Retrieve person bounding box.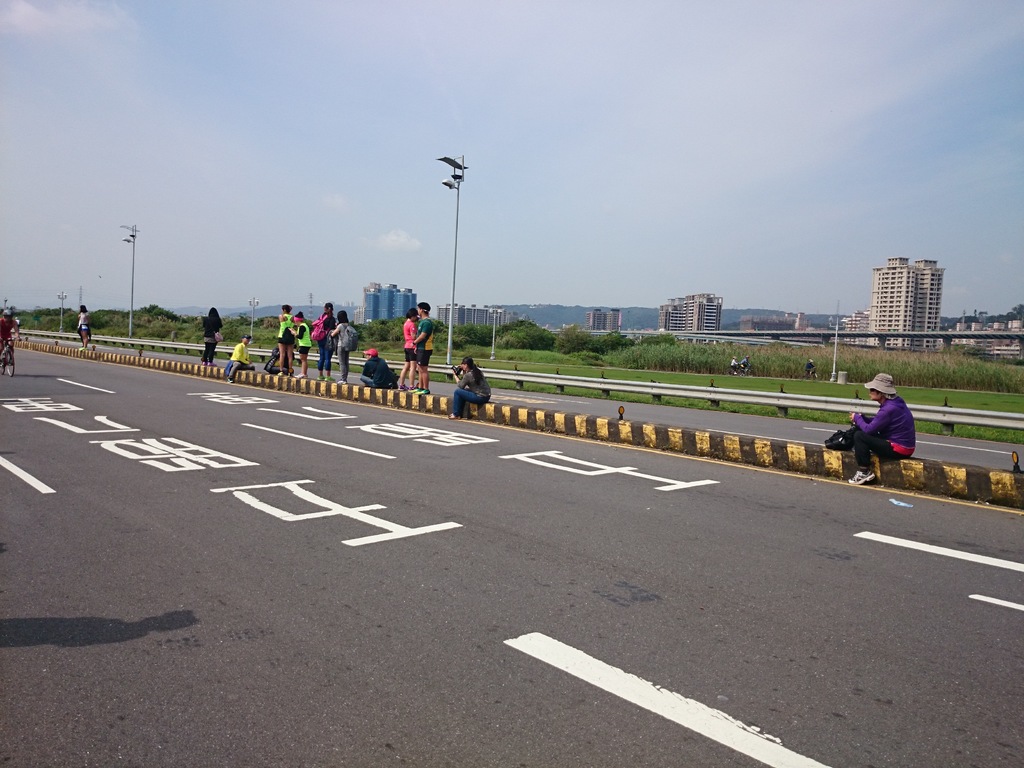
Bounding box: detection(200, 304, 223, 366).
